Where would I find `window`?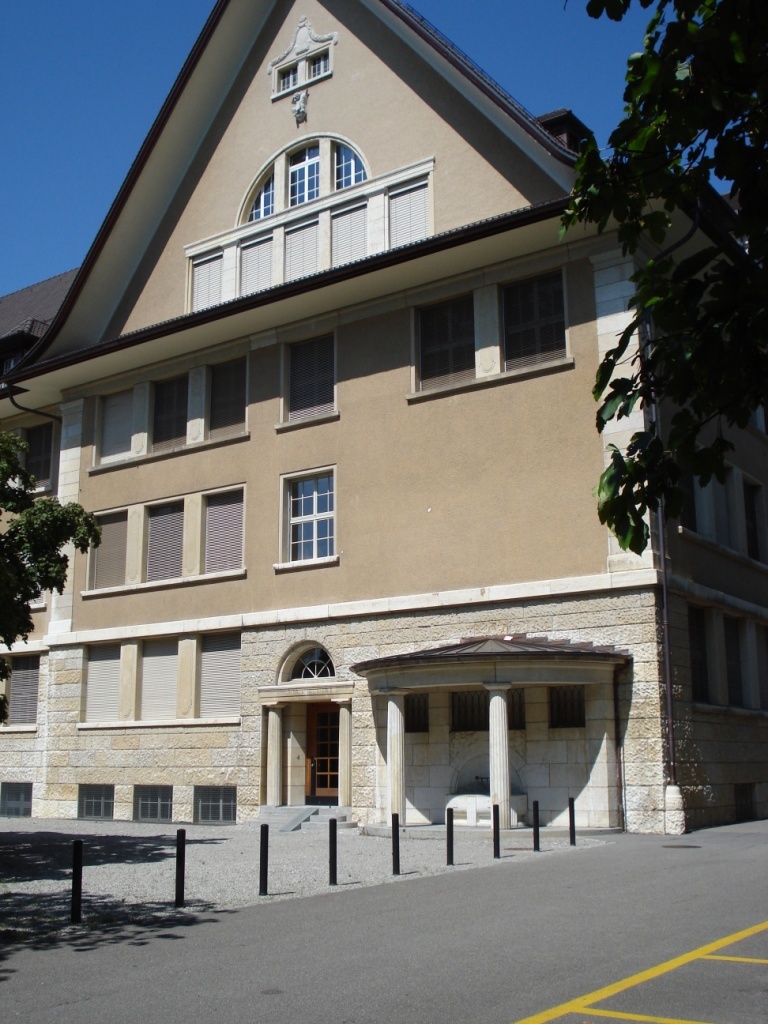
At <region>272, 461, 344, 567</region>.
